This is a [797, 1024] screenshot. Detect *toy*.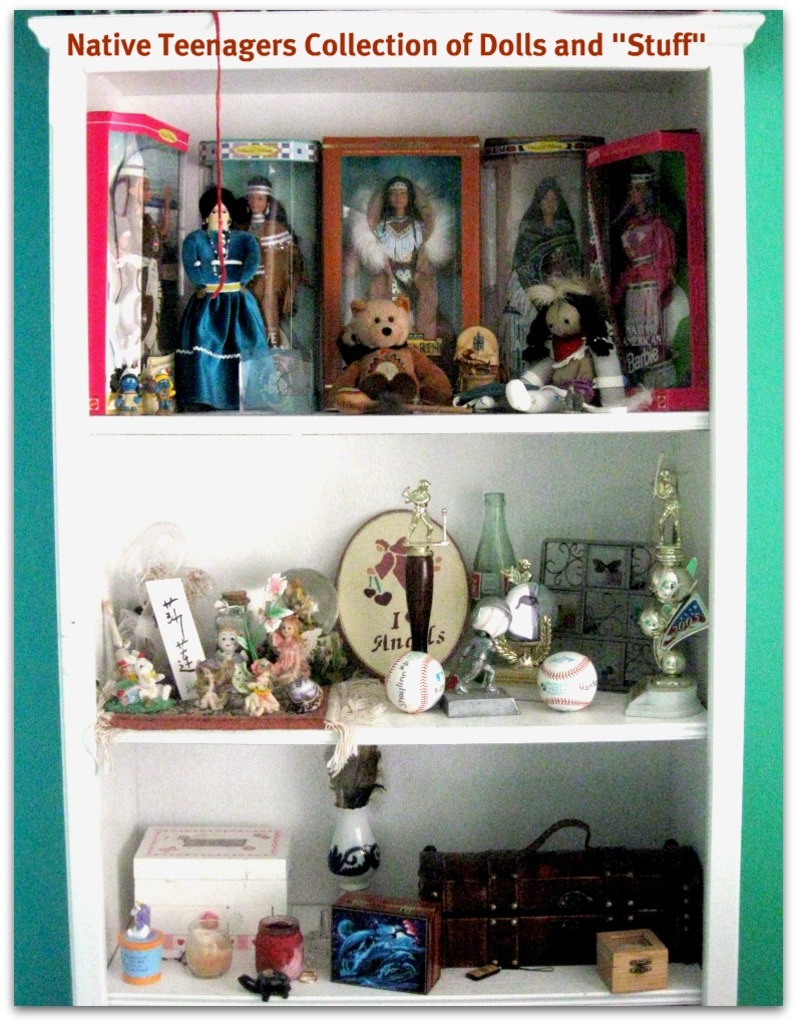
x1=504, y1=185, x2=582, y2=373.
